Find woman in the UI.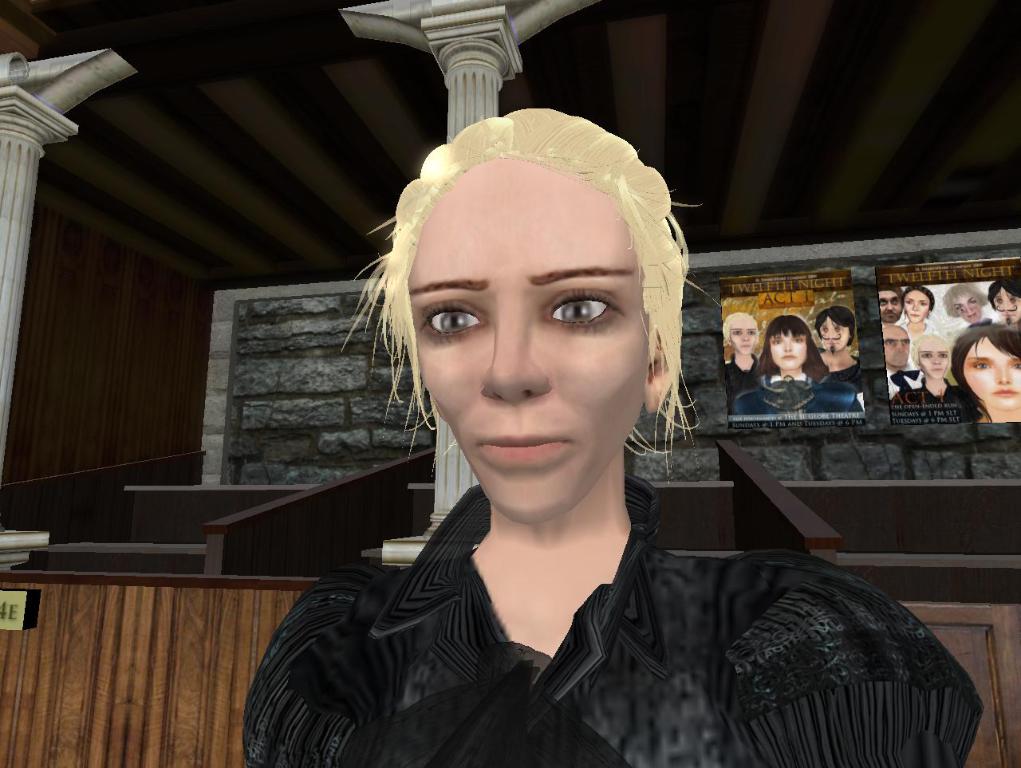
UI element at <box>948,321,1020,427</box>.
